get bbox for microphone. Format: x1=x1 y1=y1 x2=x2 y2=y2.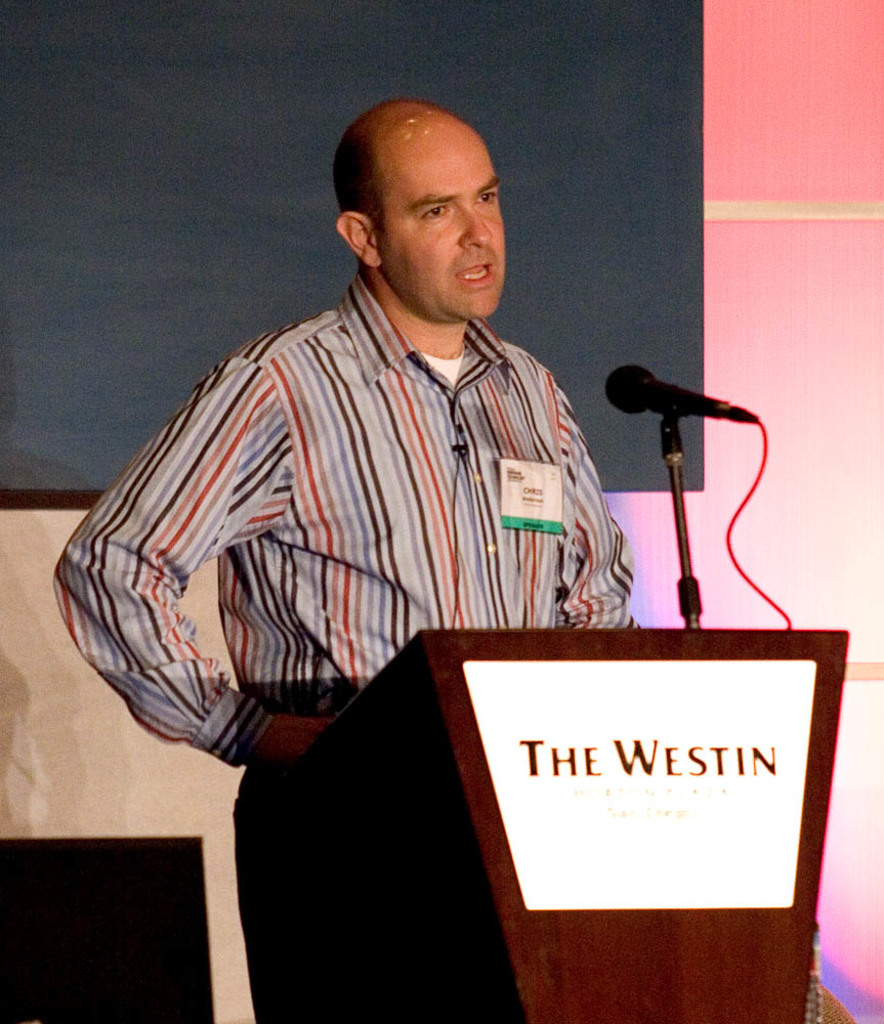
x1=596 y1=362 x2=763 y2=435.
